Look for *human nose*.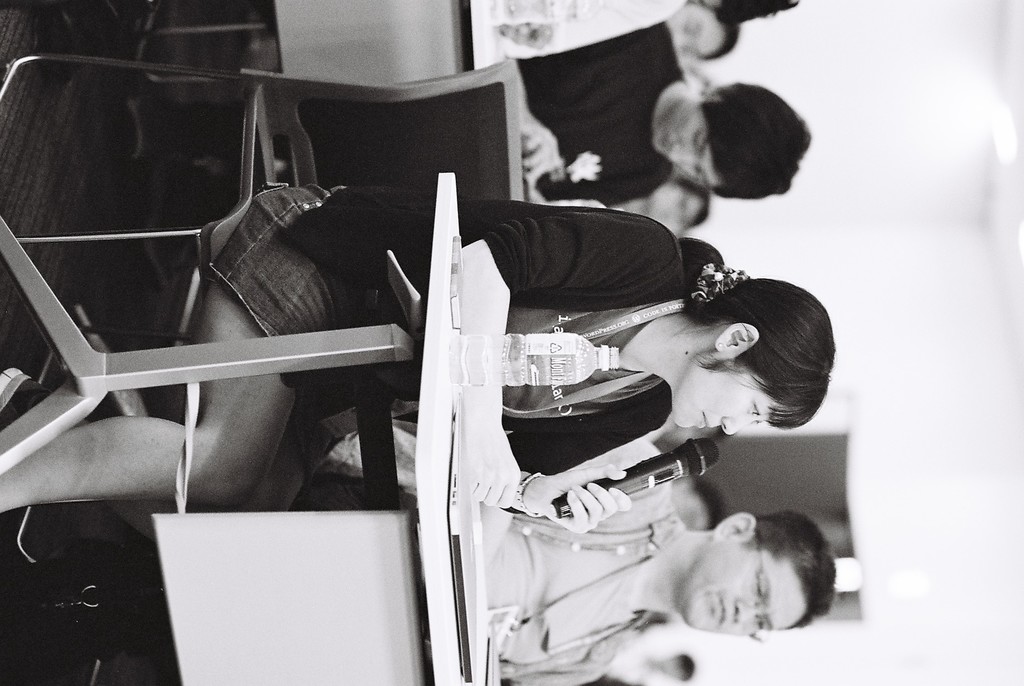
Found: x1=737 y1=599 x2=767 y2=624.
